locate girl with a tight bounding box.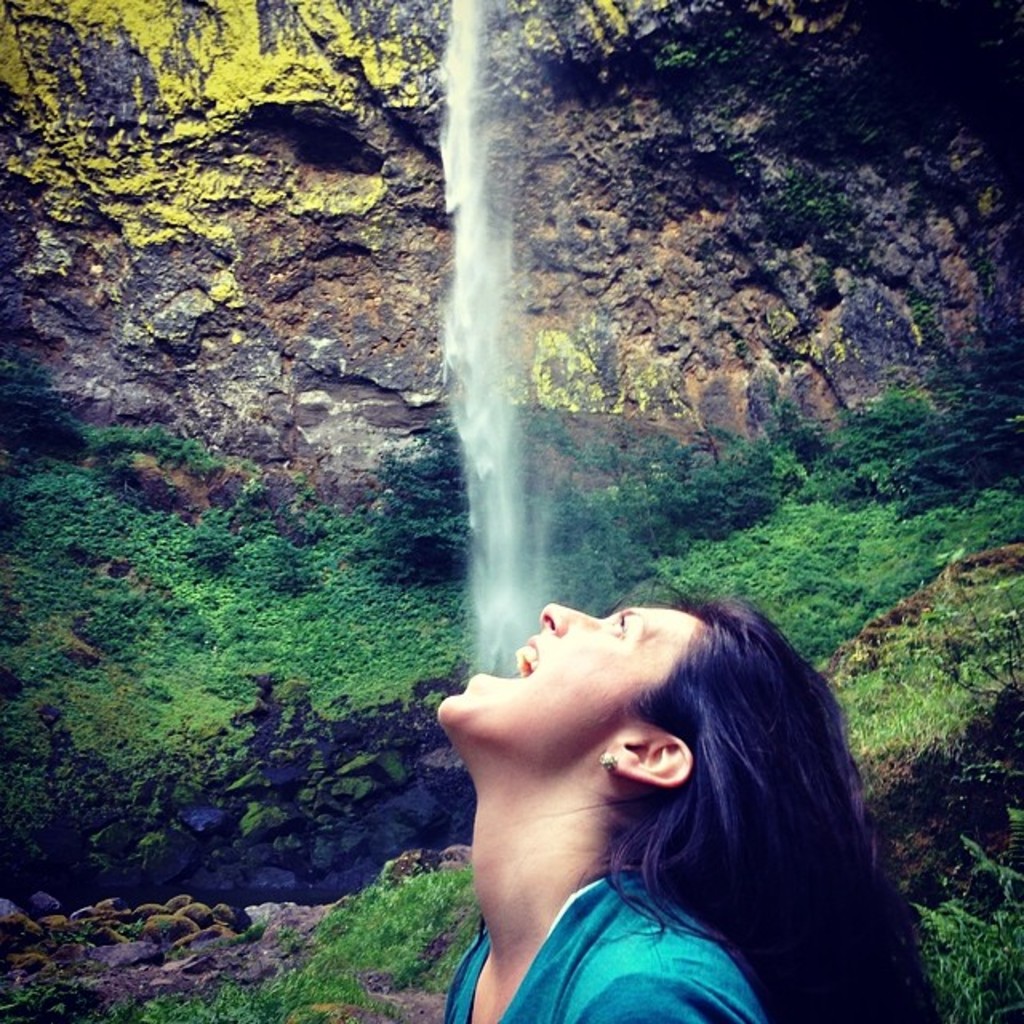
[left=427, top=589, right=954, bottom=1022].
